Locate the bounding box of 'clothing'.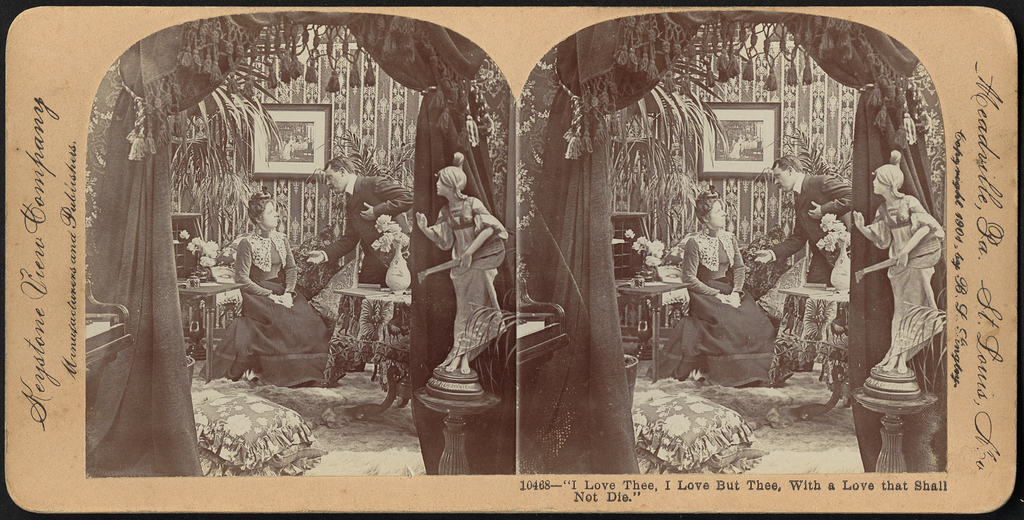
Bounding box: left=868, top=196, right=935, bottom=349.
